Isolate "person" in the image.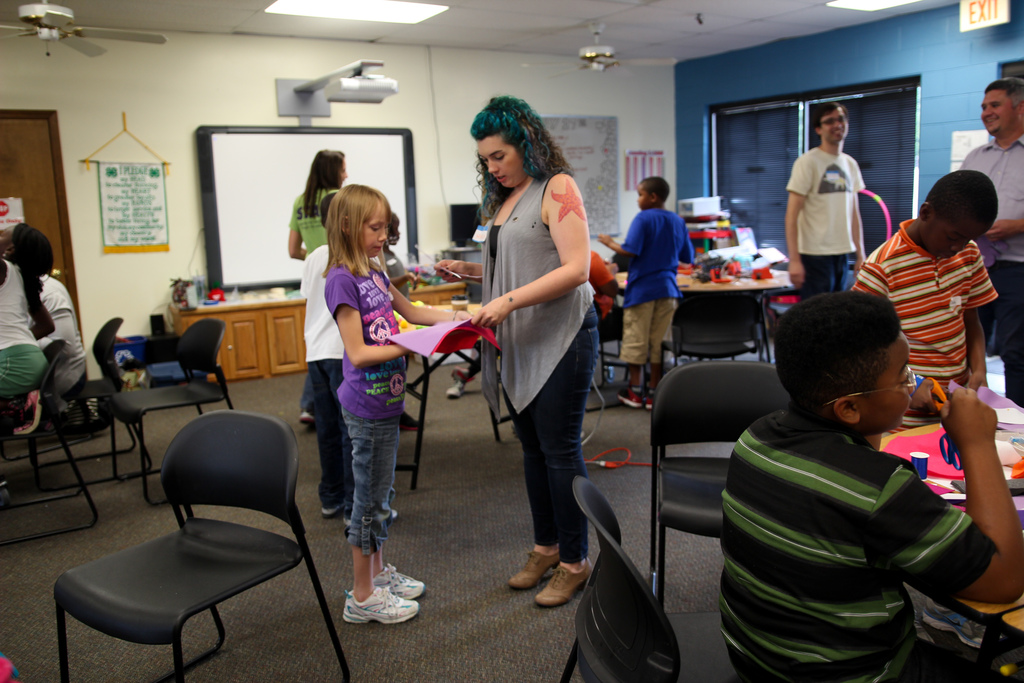
Isolated region: locate(387, 210, 428, 431).
